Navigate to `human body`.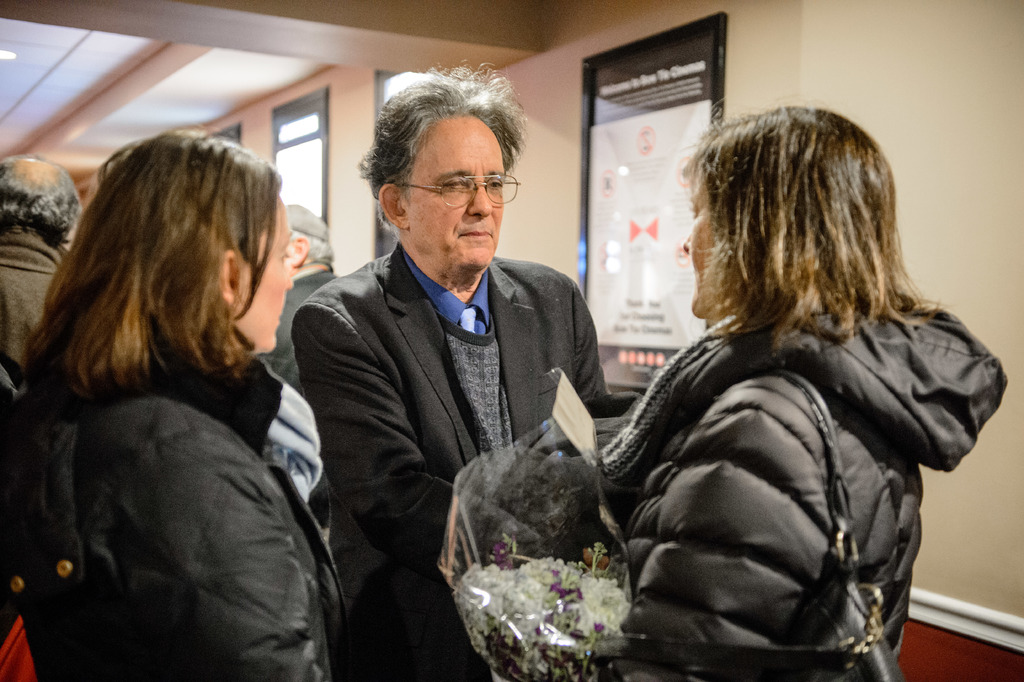
Navigation target: left=623, top=313, right=930, bottom=681.
